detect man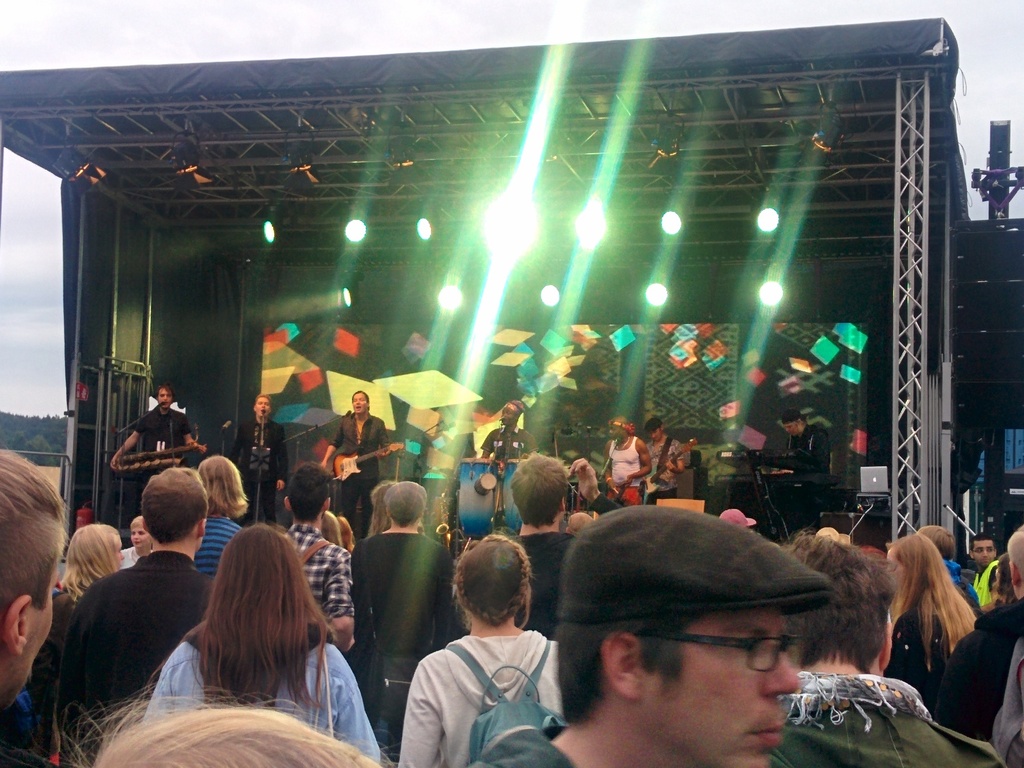
box=[283, 461, 351, 659]
